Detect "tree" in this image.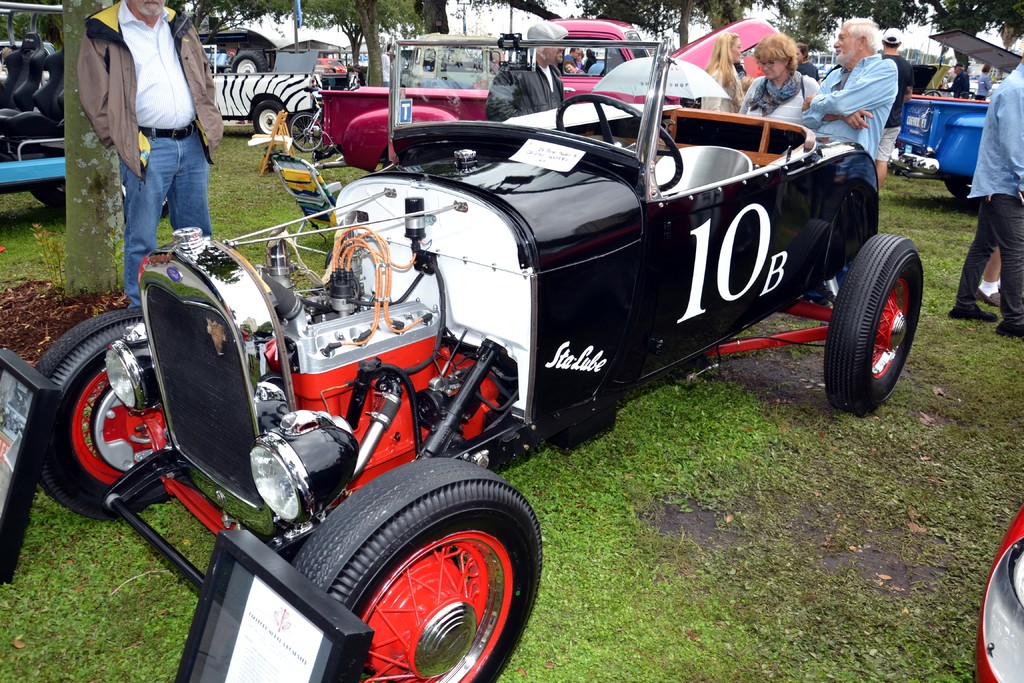
Detection: bbox(189, 0, 425, 77).
